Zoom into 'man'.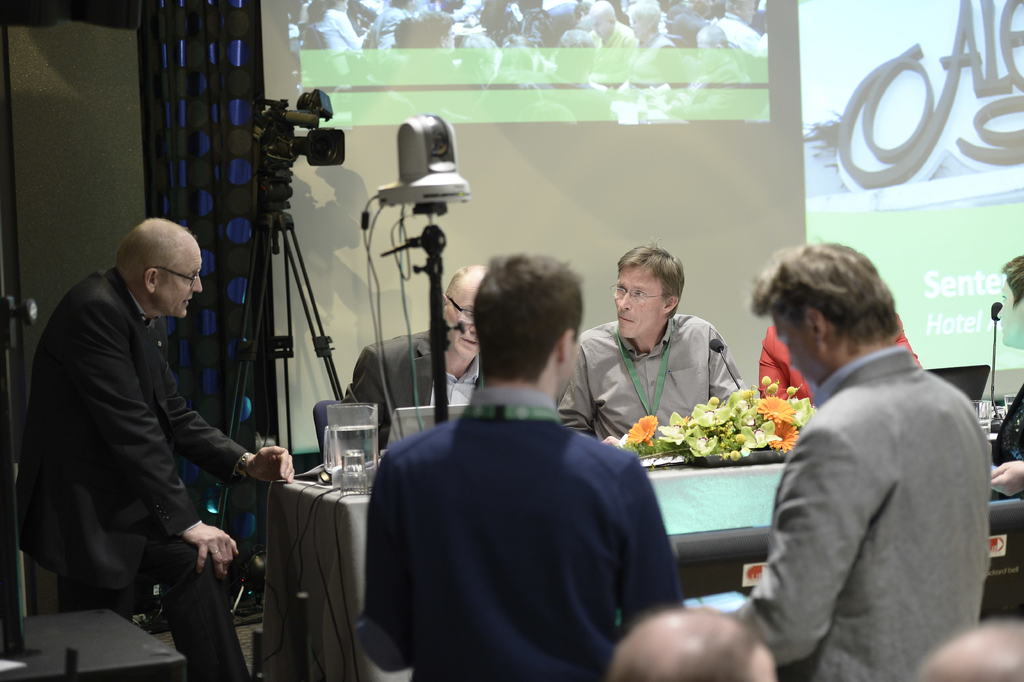
Zoom target: box=[920, 620, 1023, 681].
